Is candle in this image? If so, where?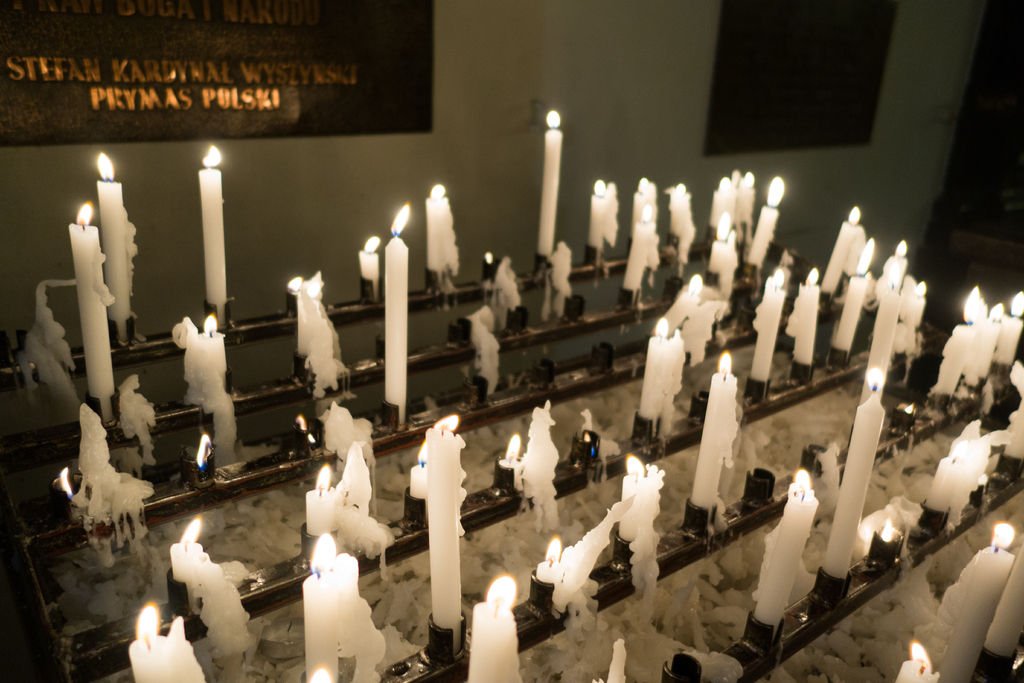
Yes, at l=303, t=469, r=342, b=540.
